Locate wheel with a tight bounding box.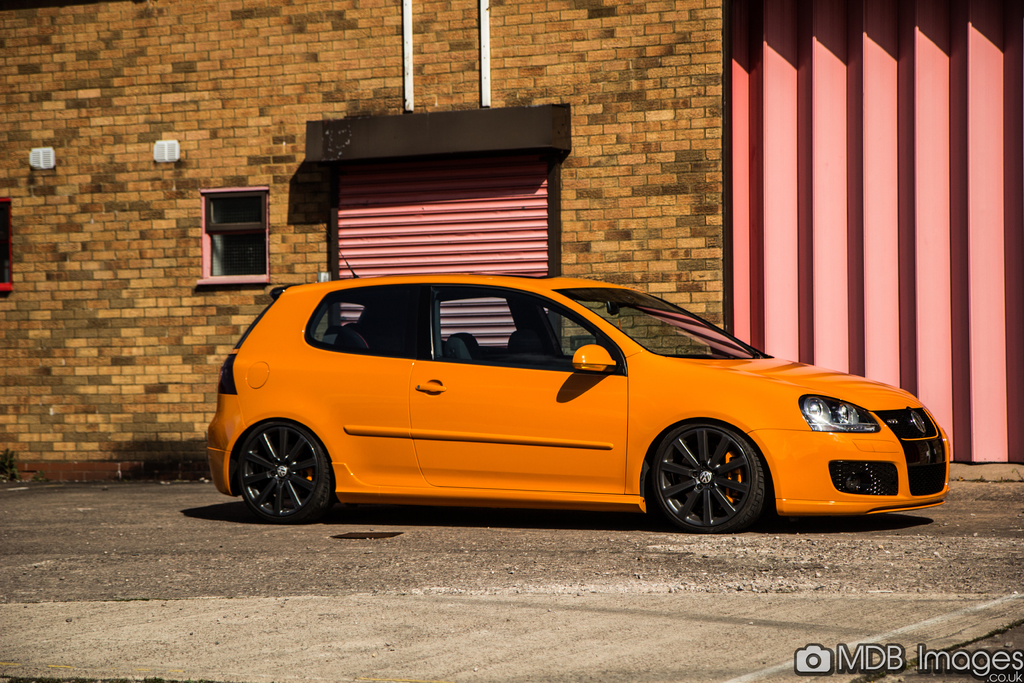
select_region(239, 418, 334, 523).
